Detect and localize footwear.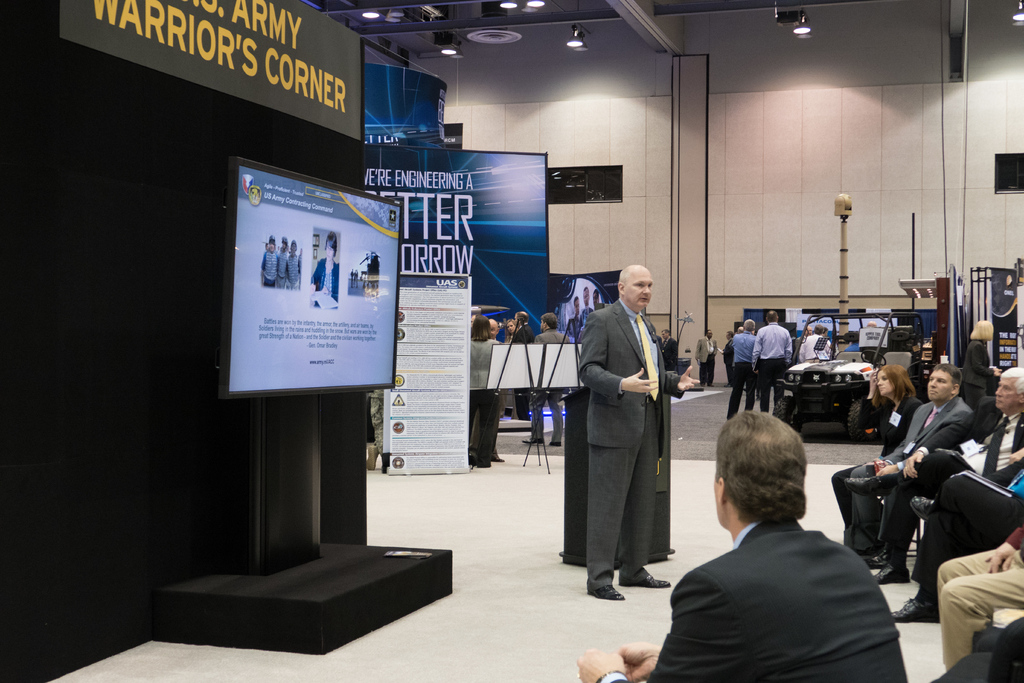
Localized at crop(522, 438, 541, 445).
